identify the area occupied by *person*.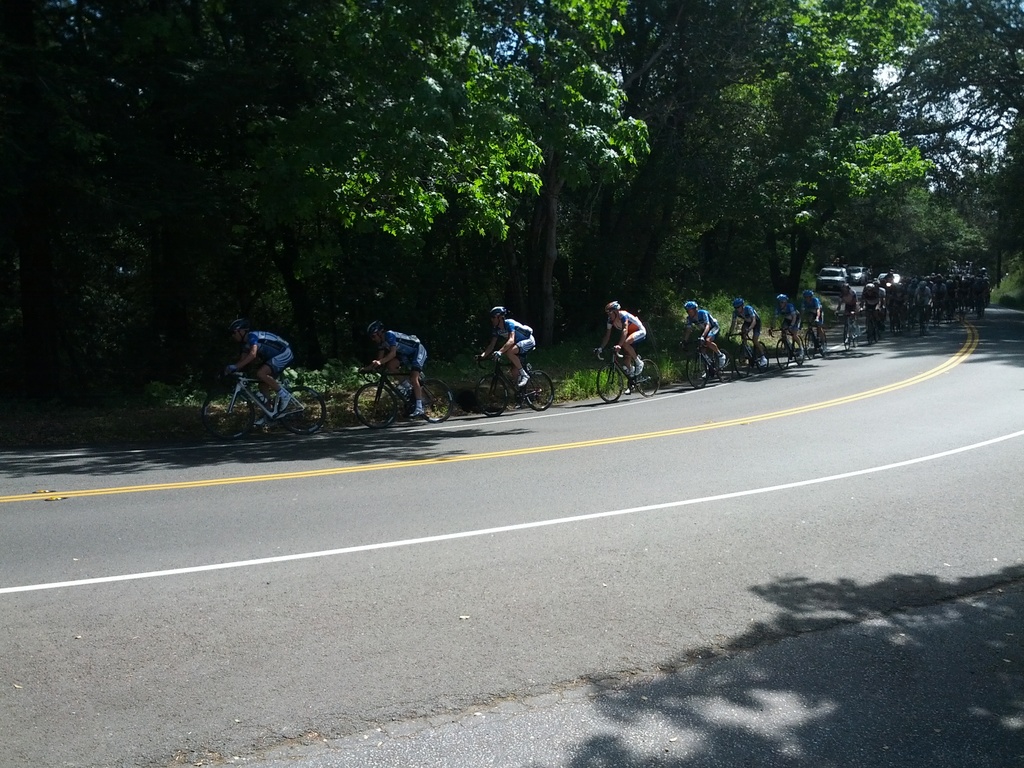
Area: 228, 319, 297, 413.
